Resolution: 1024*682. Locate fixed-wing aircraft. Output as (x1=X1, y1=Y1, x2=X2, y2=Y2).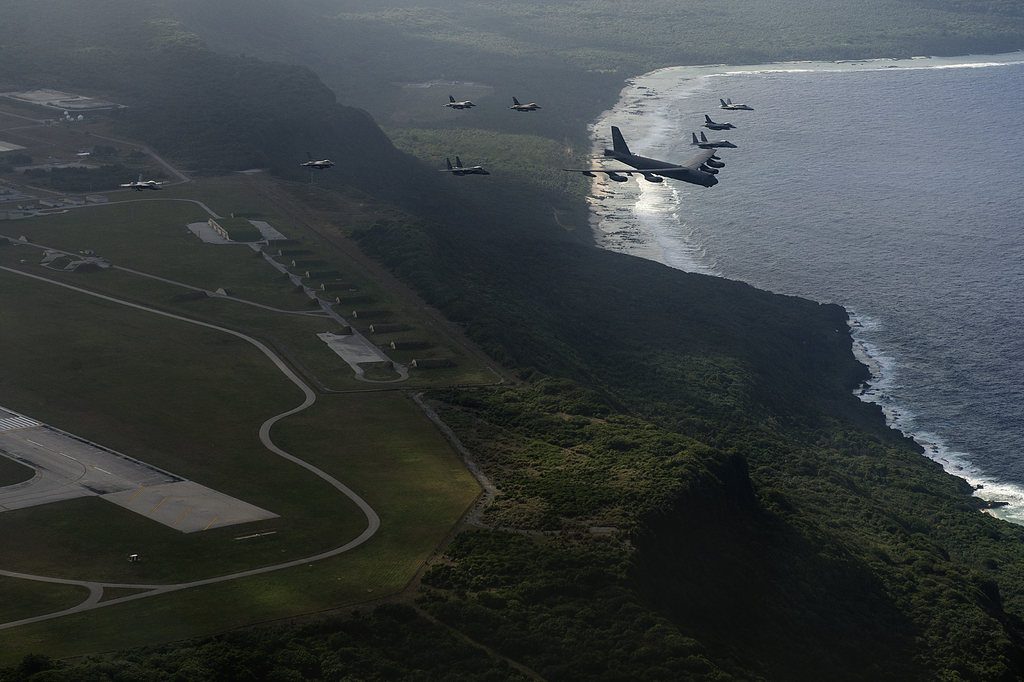
(x1=692, y1=129, x2=736, y2=149).
